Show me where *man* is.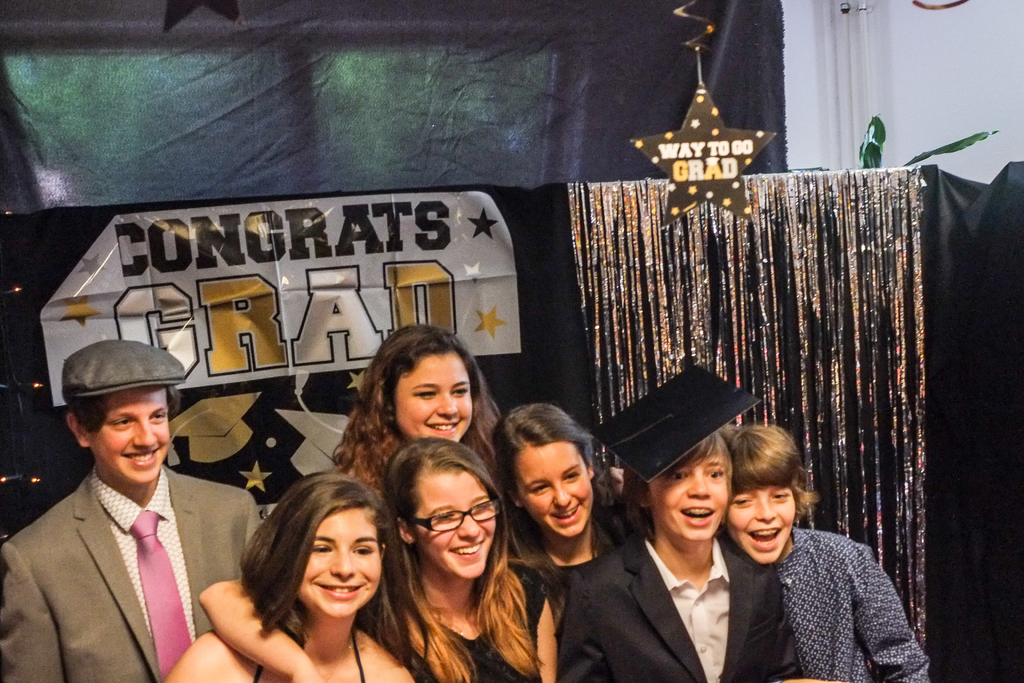
*man* is at {"x1": 10, "y1": 336, "x2": 253, "y2": 680}.
